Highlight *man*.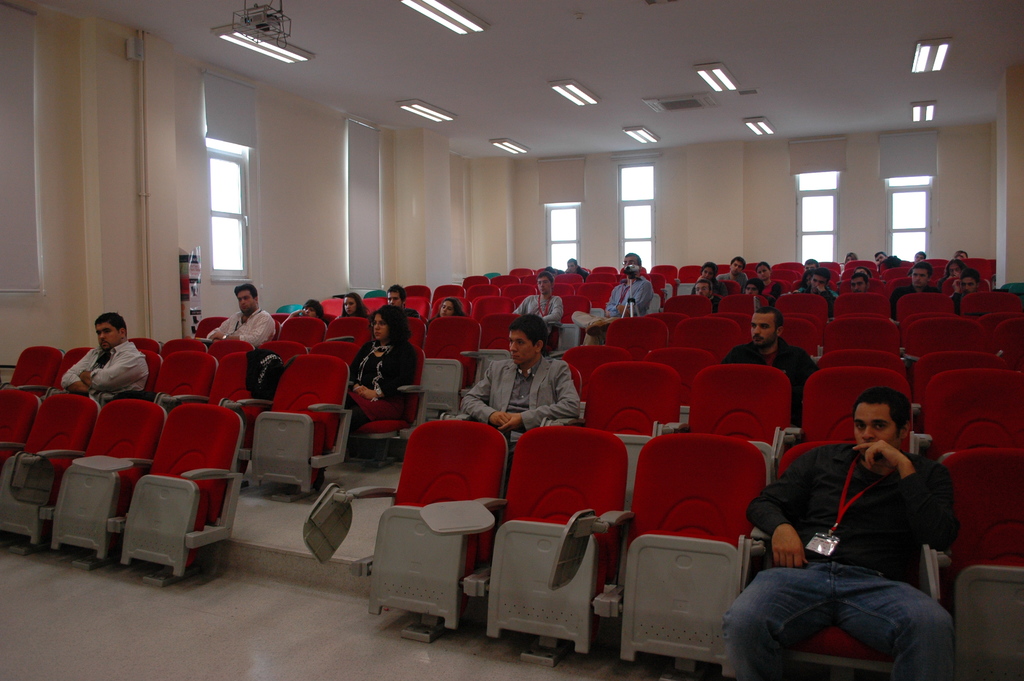
Highlighted region: 210, 283, 287, 350.
